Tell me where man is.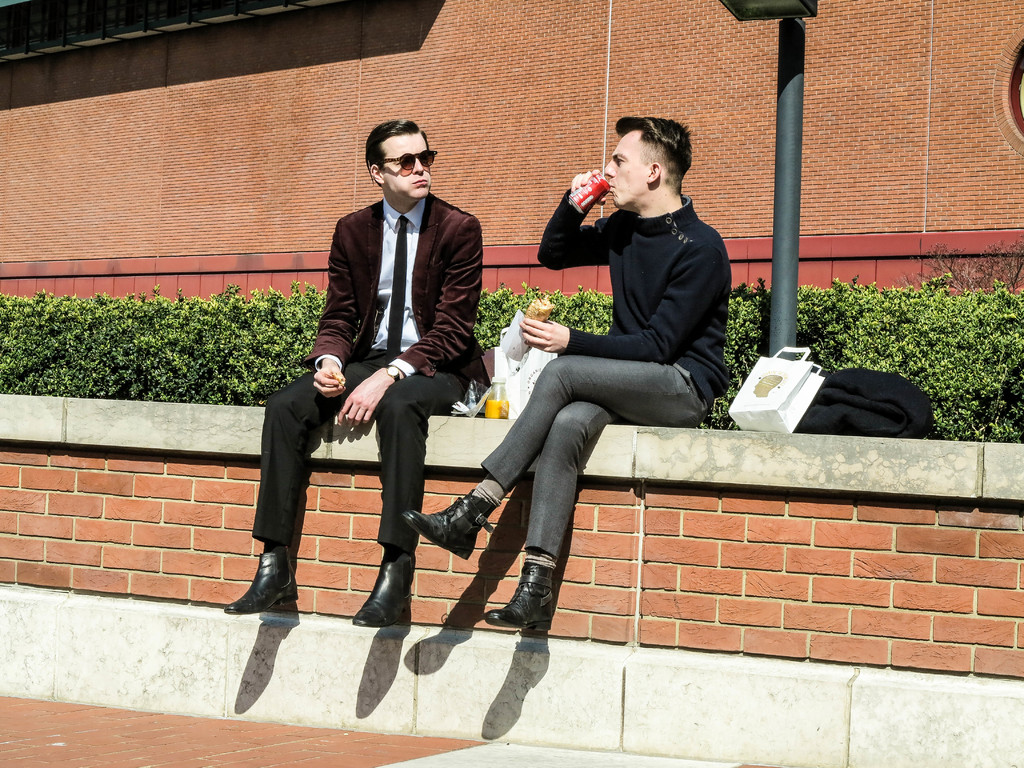
man is at rect(299, 106, 496, 611).
